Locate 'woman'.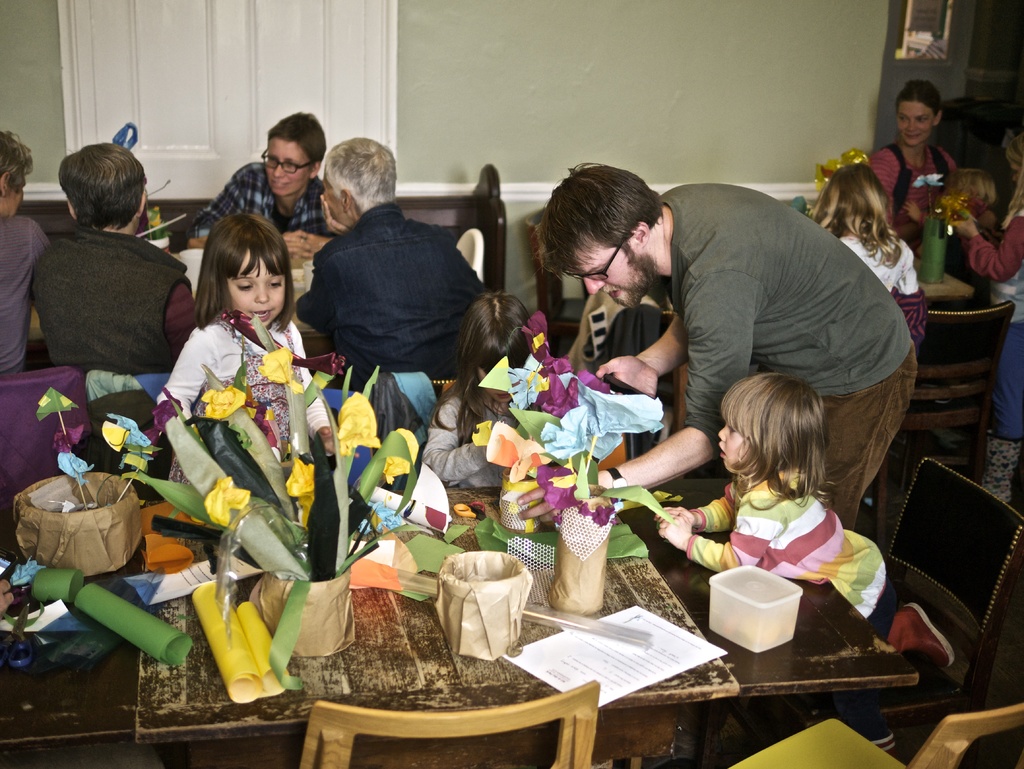
Bounding box: region(186, 106, 369, 263).
